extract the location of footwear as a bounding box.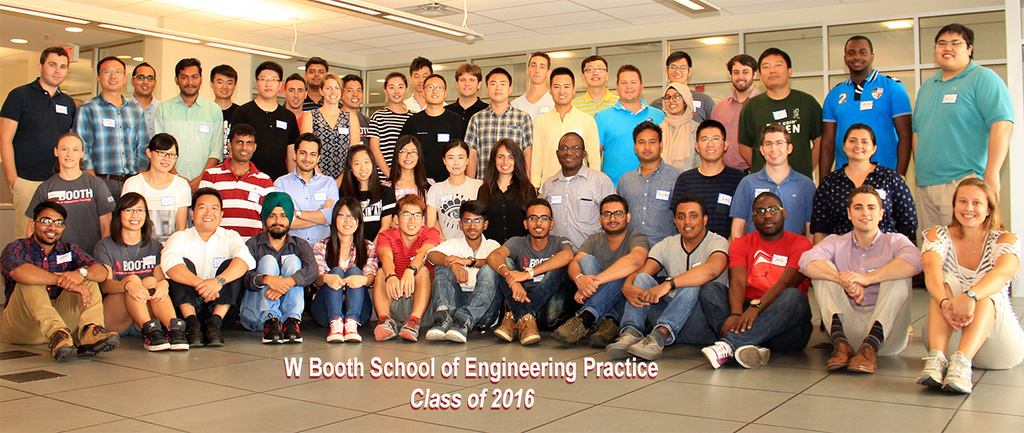
<bbox>376, 319, 396, 334</bbox>.
